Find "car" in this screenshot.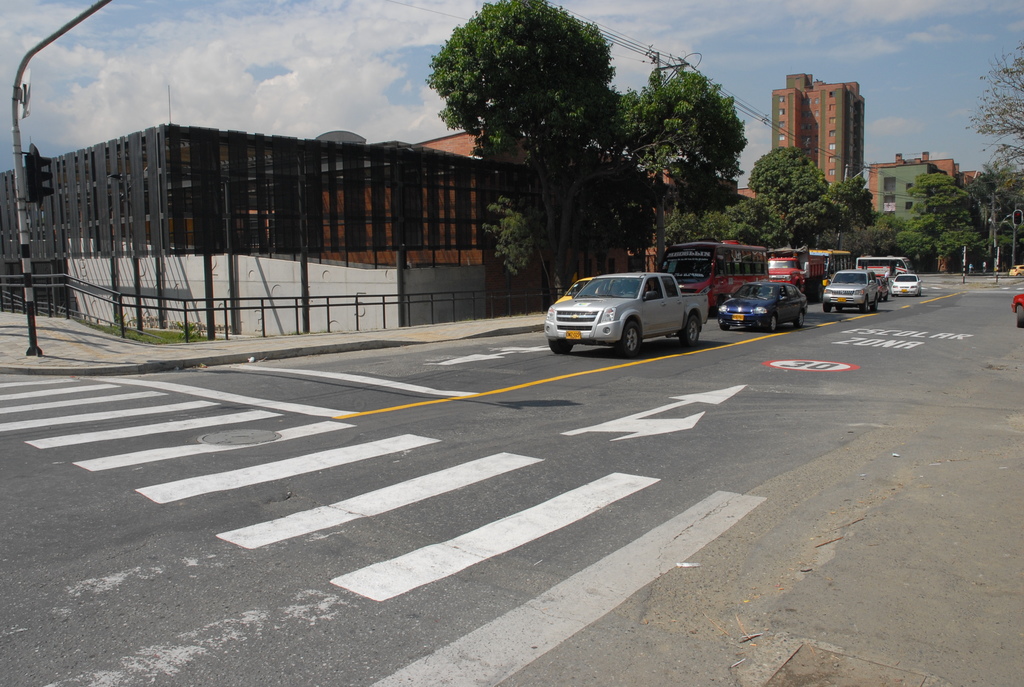
The bounding box for "car" is x1=725 y1=269 x2=808 y2=329.
